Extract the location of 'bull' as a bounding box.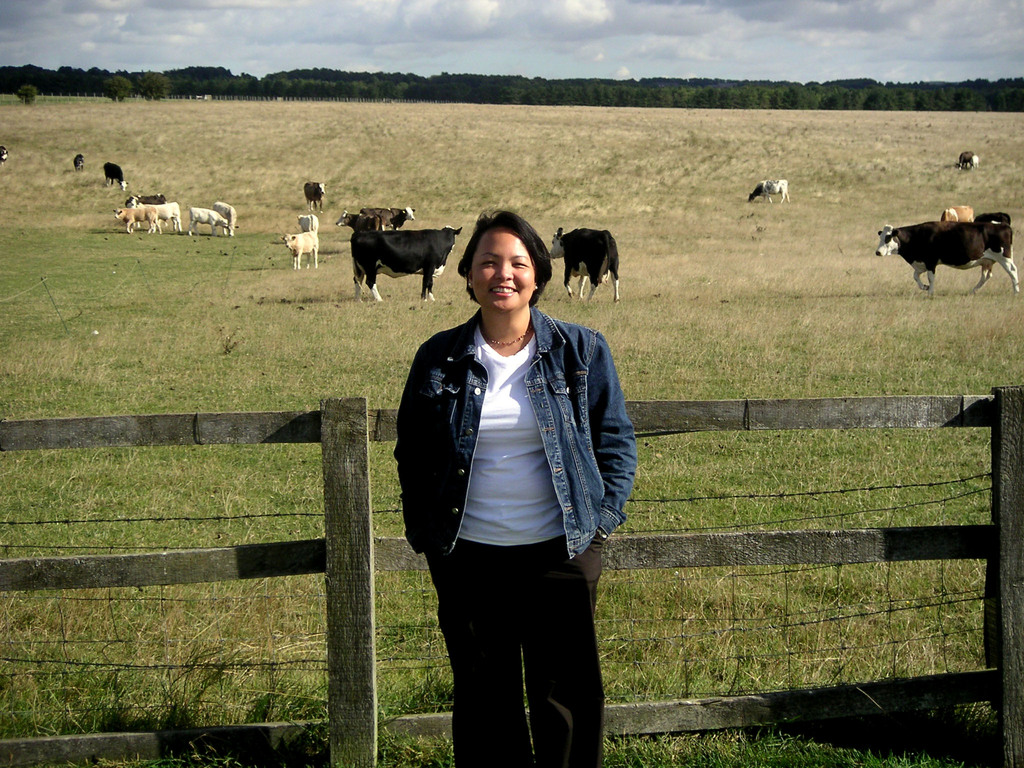
[282, 230, 320, 271].
